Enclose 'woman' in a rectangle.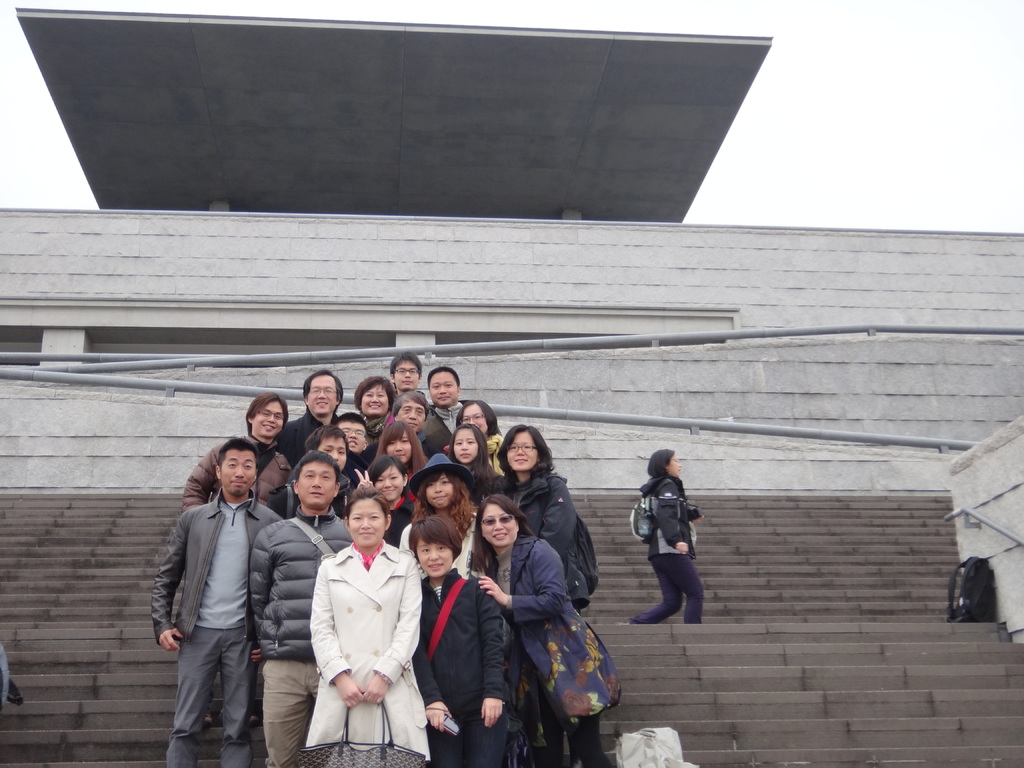
<box>350,455,420,518</box>.
